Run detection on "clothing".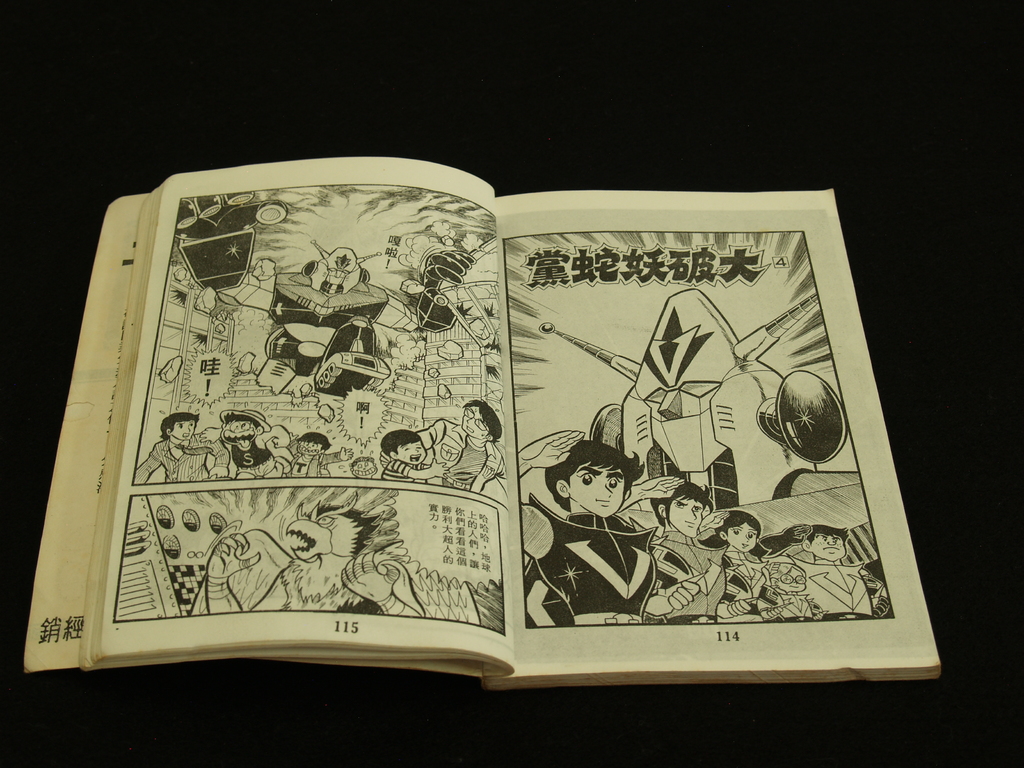
Result: bbox=[774, 589, 811, 622].
